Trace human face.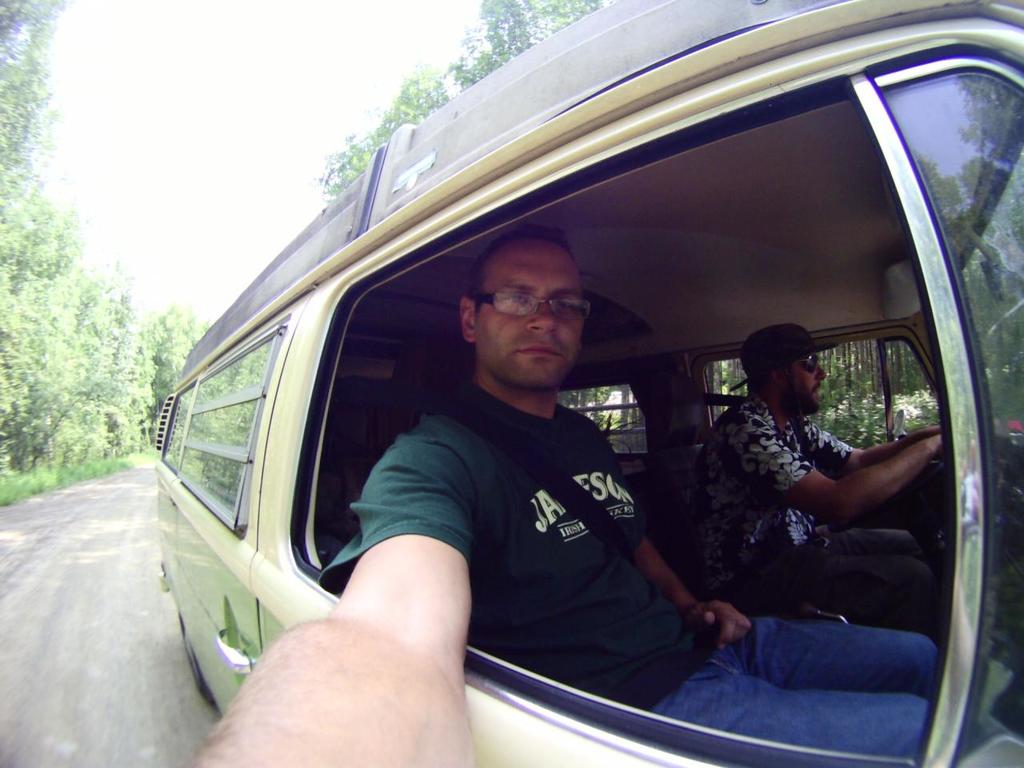
Traced to bbox=(799, 346, 829, 405).
